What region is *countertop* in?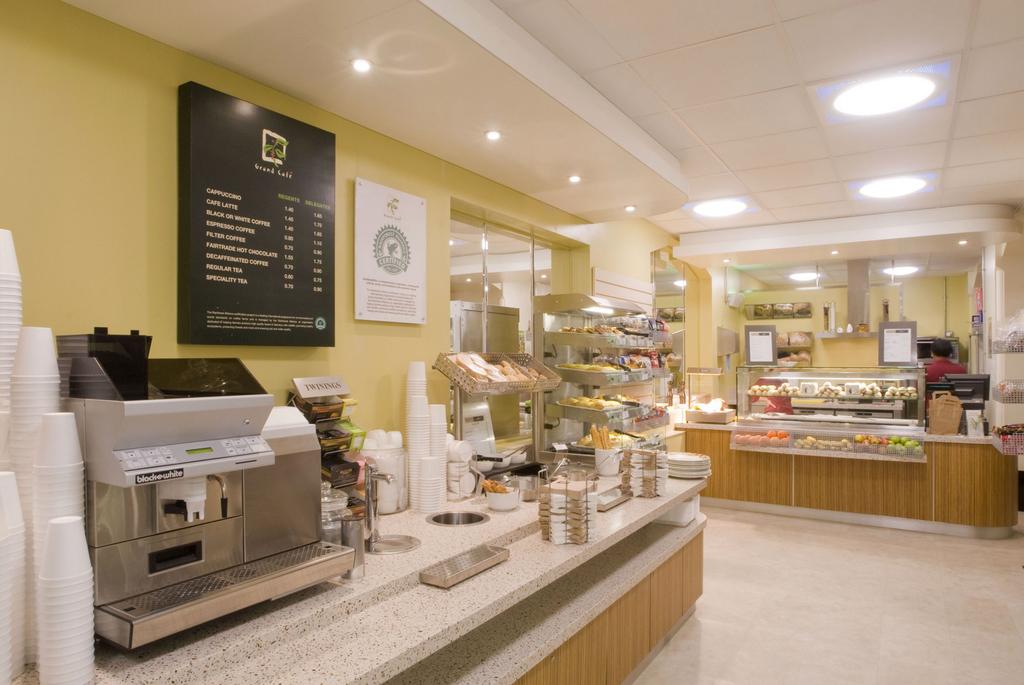
[5,475,708,684].
